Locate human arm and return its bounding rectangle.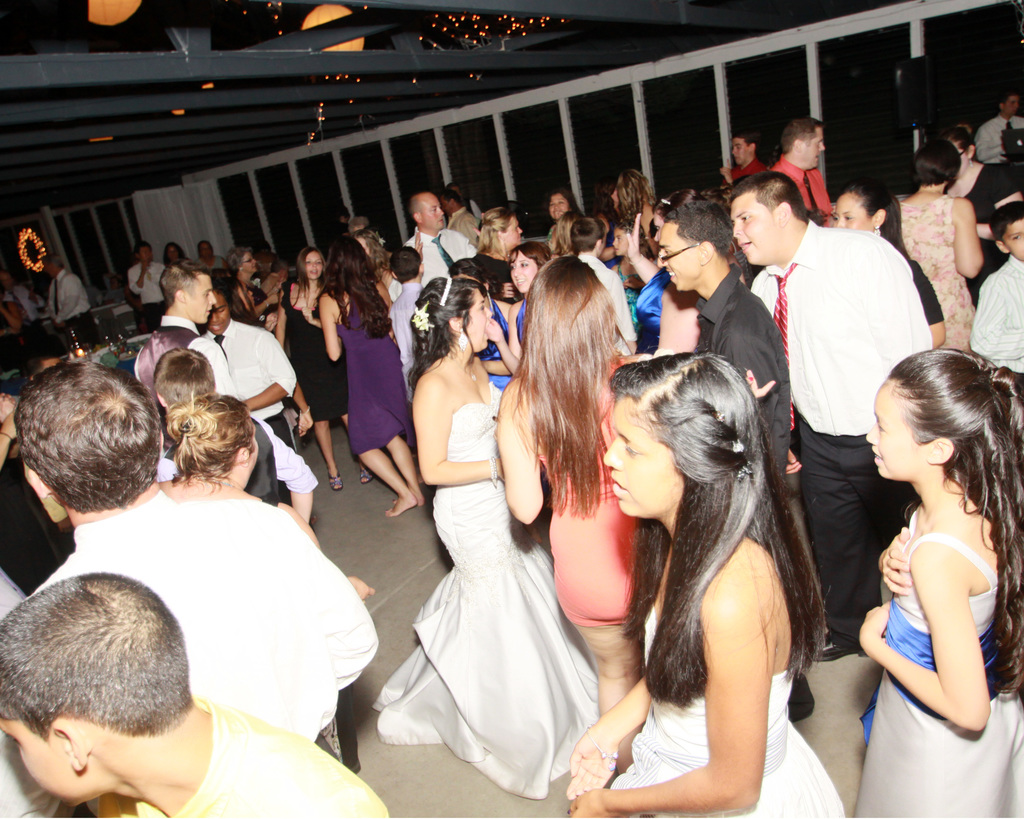
region(561, 569, 780, 818).
